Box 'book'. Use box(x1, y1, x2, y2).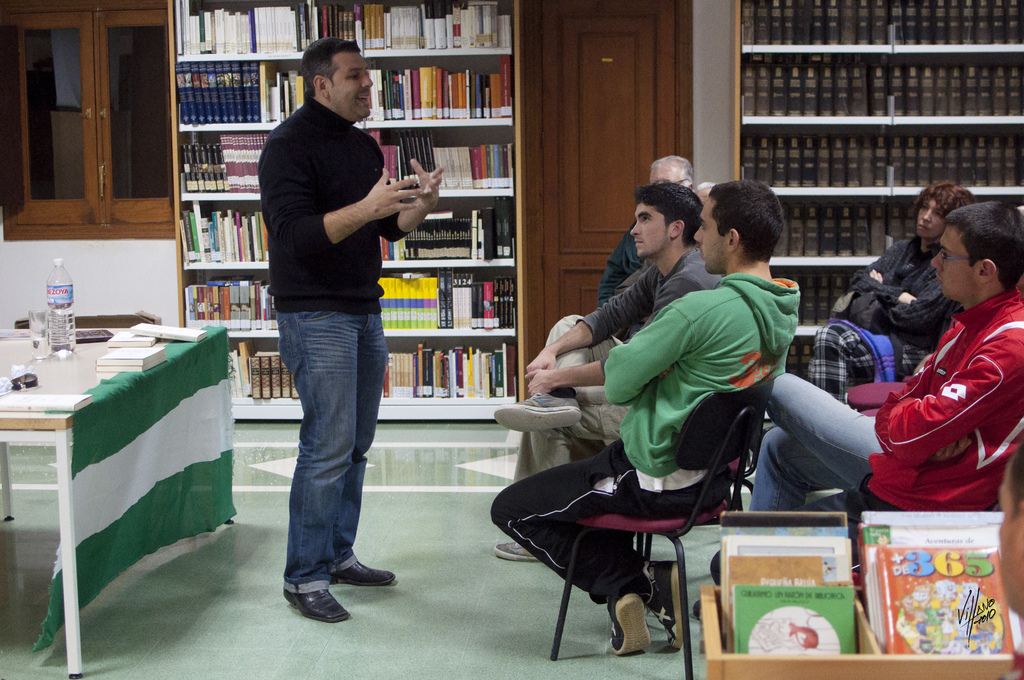
box(130, 318, 211, 344).
